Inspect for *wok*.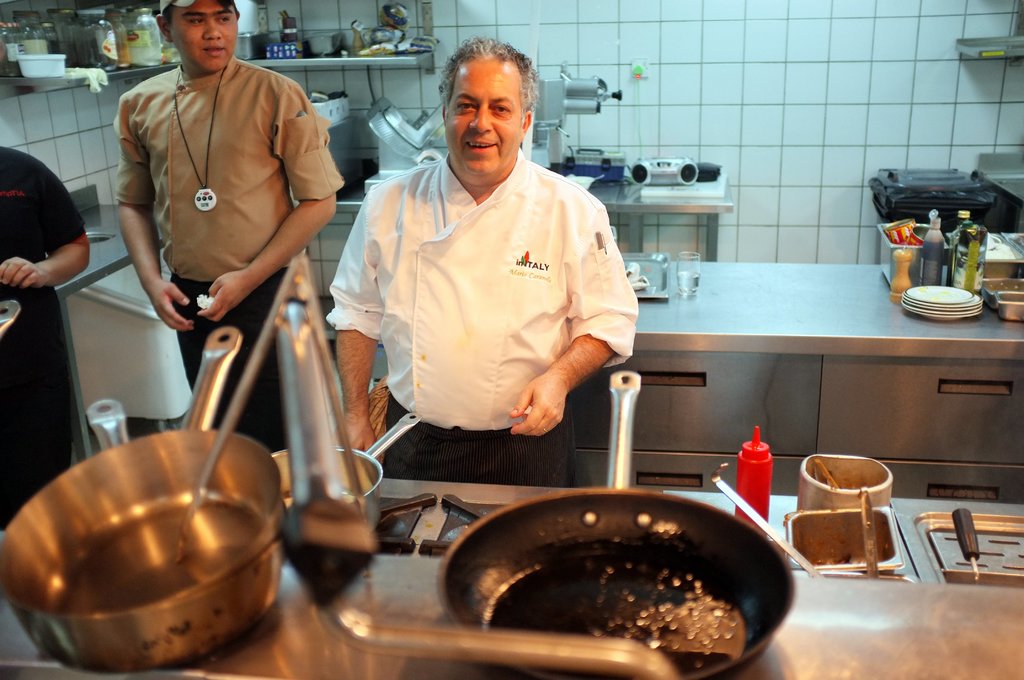
Inspection: 439,508,783,659.
